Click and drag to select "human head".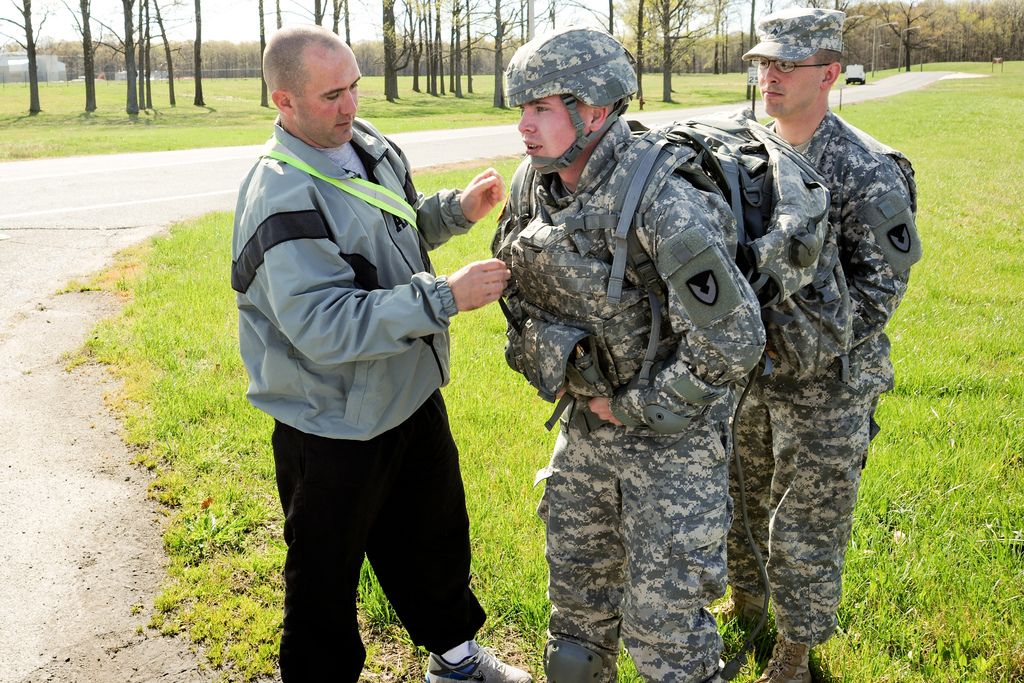
Selection: detection(508, 35, 649, 170).
